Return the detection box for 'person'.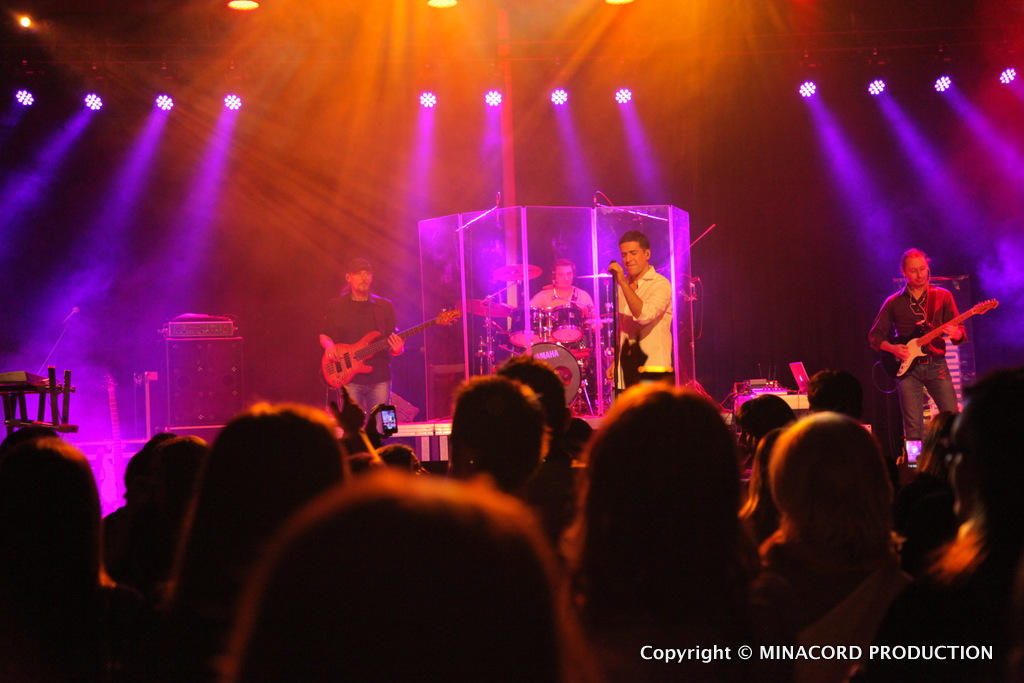
pyautogui.locateOnScreen(527, 259, 594, 339).
